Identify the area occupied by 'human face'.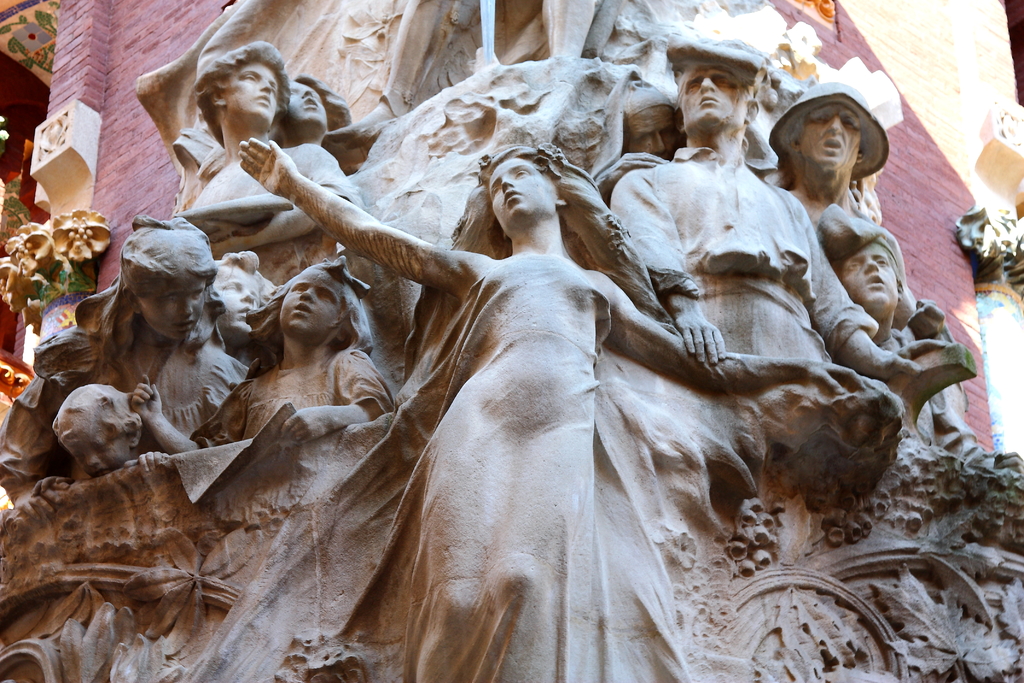
Area: pyautogui.locateOnScreen(229, 65, 280, 120).
